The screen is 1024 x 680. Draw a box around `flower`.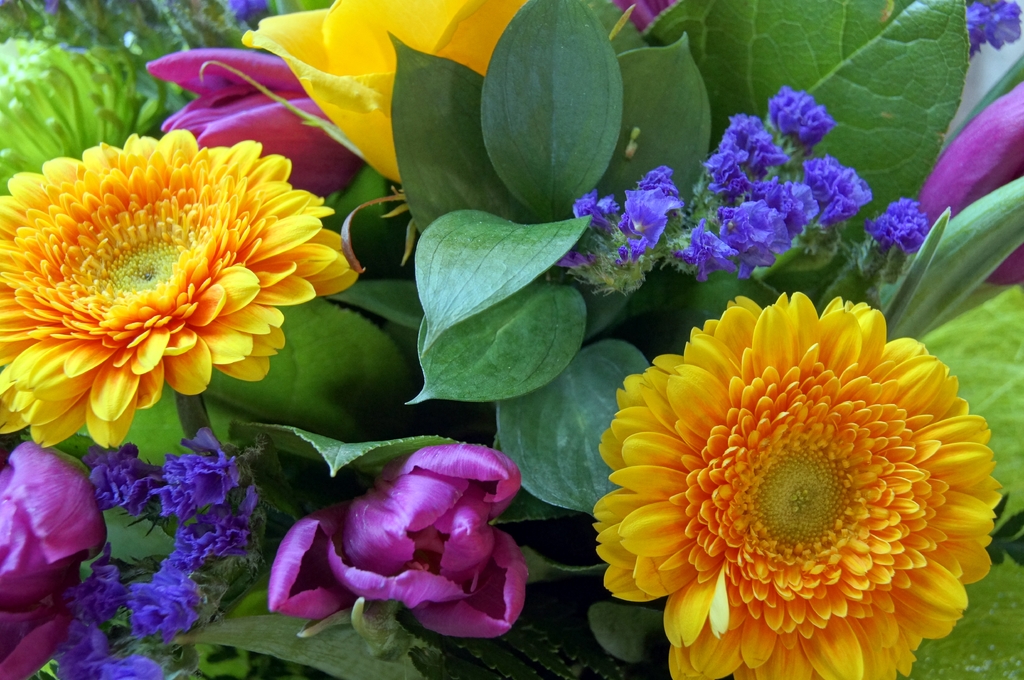
<box>592,290,1003,679</box>.
